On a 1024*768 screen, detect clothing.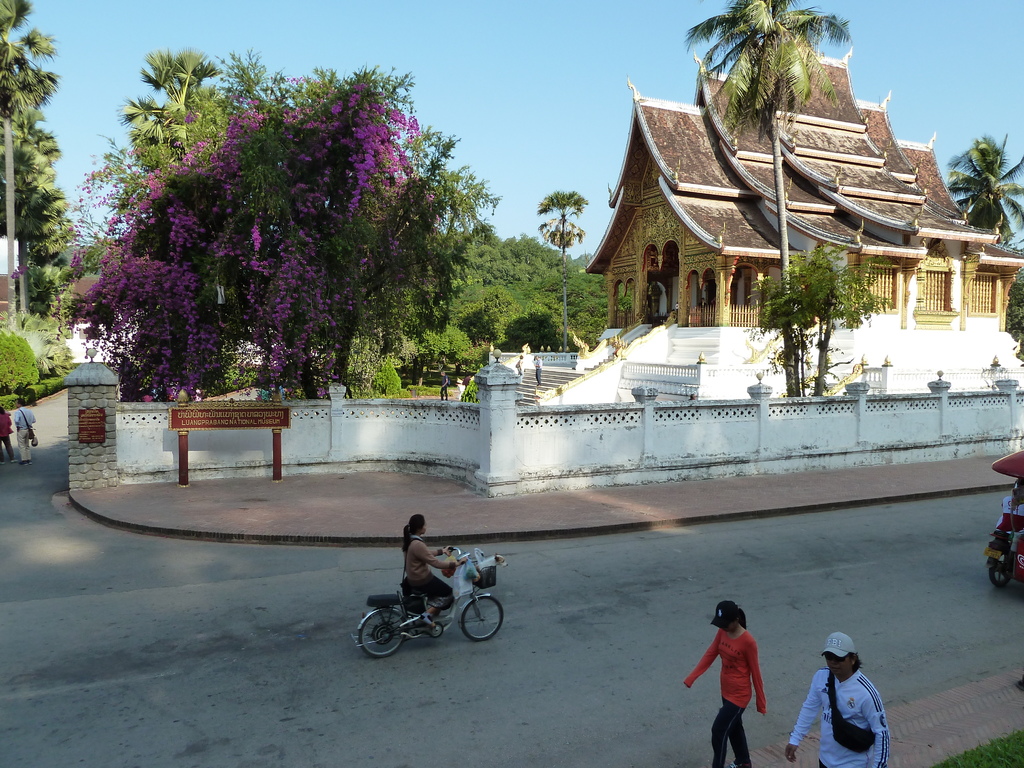
[left=689, top=632, right=774, bottom=767].
